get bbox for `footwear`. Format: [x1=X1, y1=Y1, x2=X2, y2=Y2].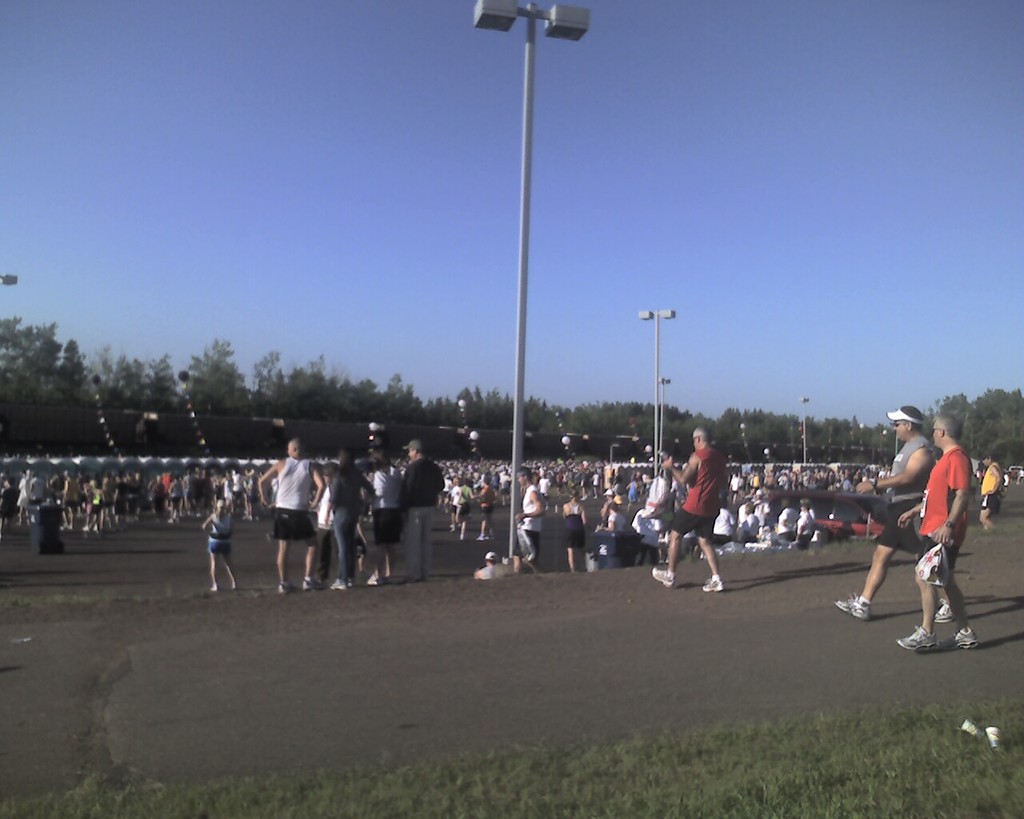
[x1=938, y1=626, x2=982, y2=652].
